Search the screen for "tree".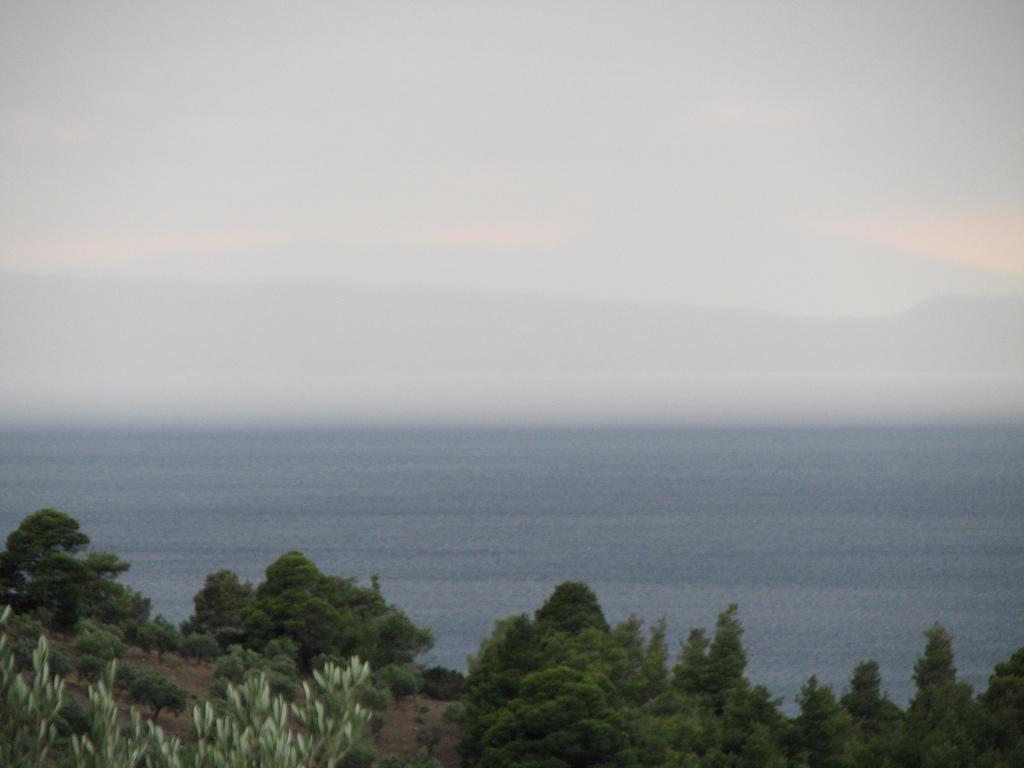
Found at region(184, 631, 225, 664).
